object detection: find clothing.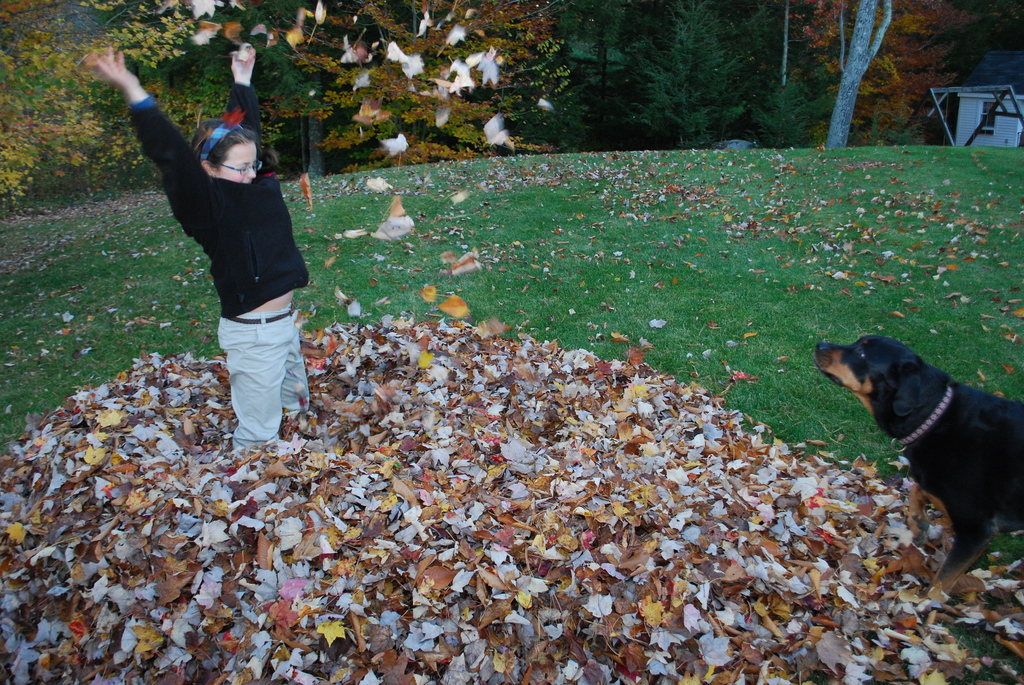
BBox(148, 113, 299, 420).
